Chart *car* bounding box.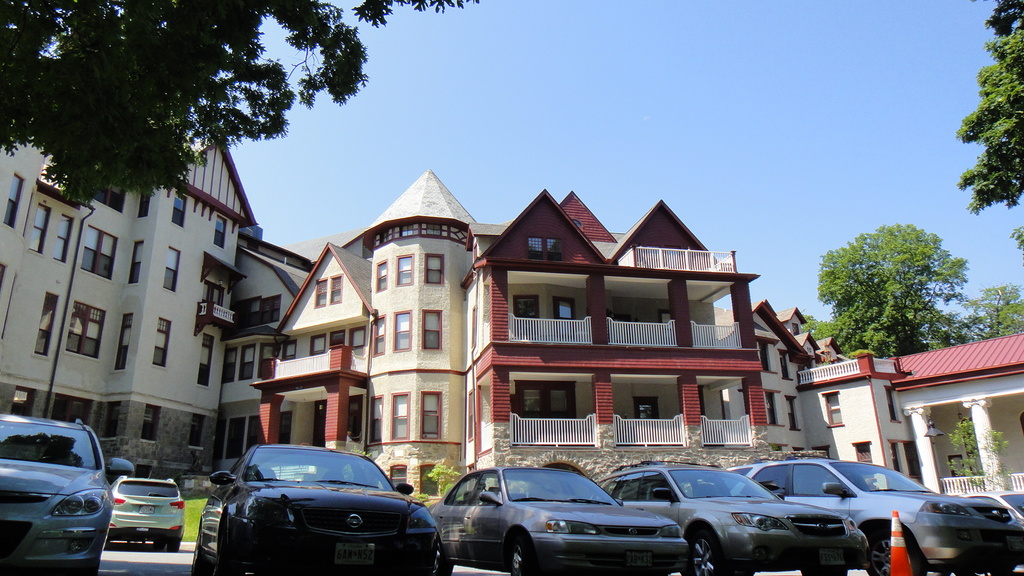
Charted: bbox(724, 452, 1023, 575).
